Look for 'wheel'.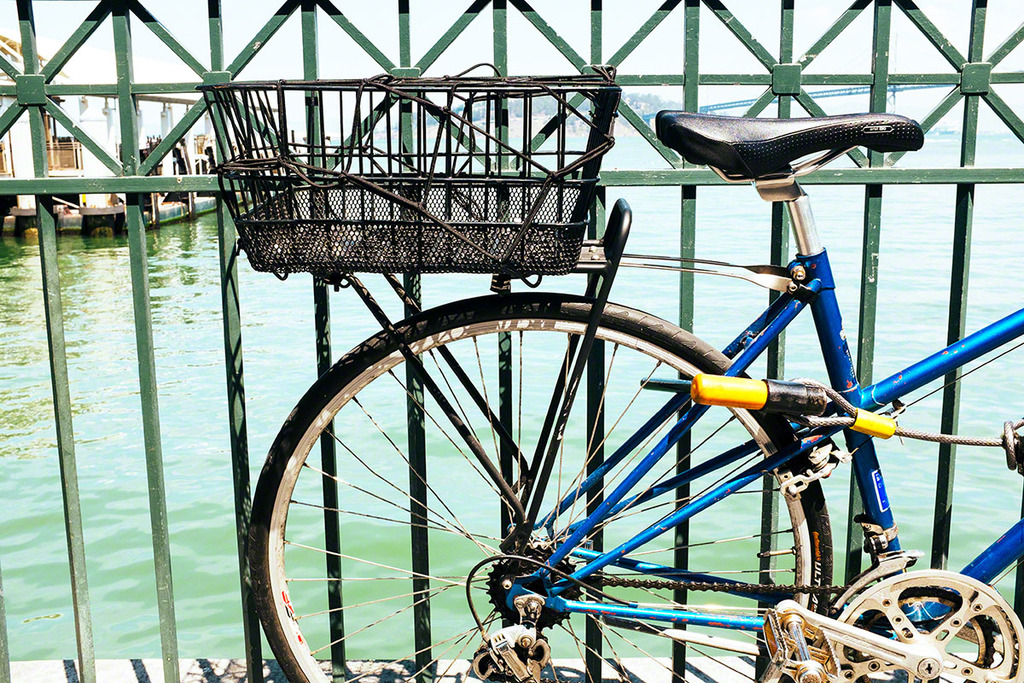
Found: BBox(835, 567, 1023, 682).
